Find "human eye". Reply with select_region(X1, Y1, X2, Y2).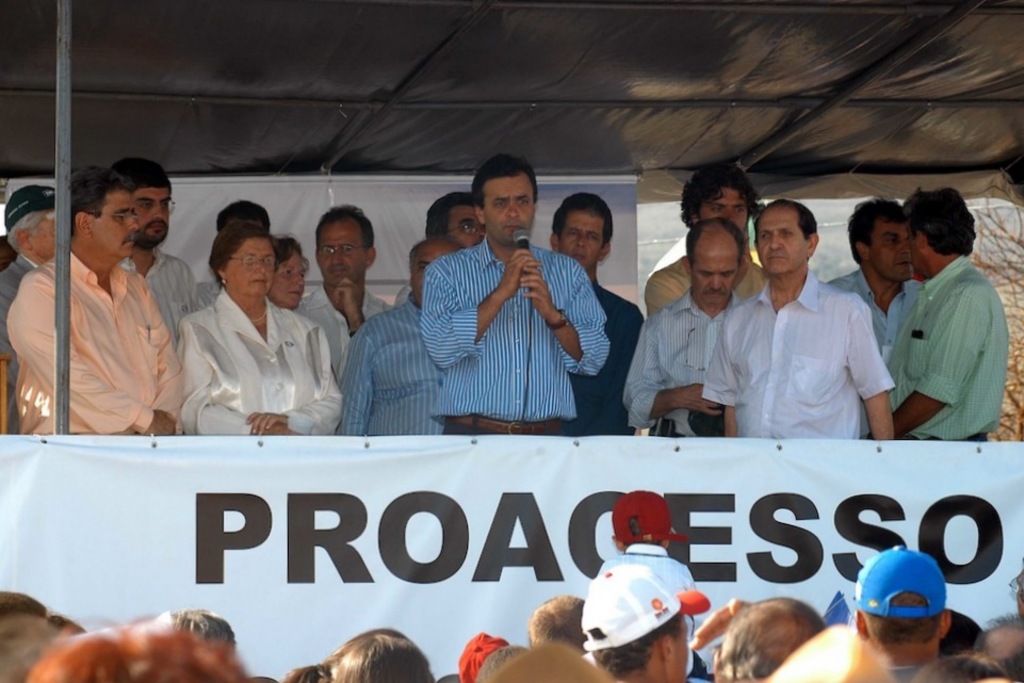
select_region(884, 238, 898, 244).
